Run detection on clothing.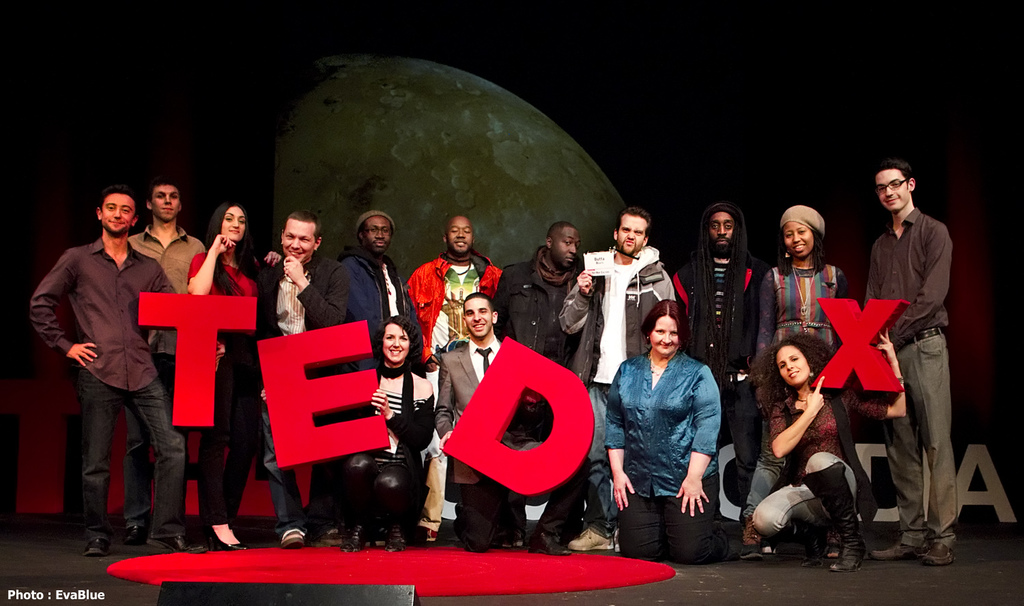
Result: [37, 199, 165, 527].
